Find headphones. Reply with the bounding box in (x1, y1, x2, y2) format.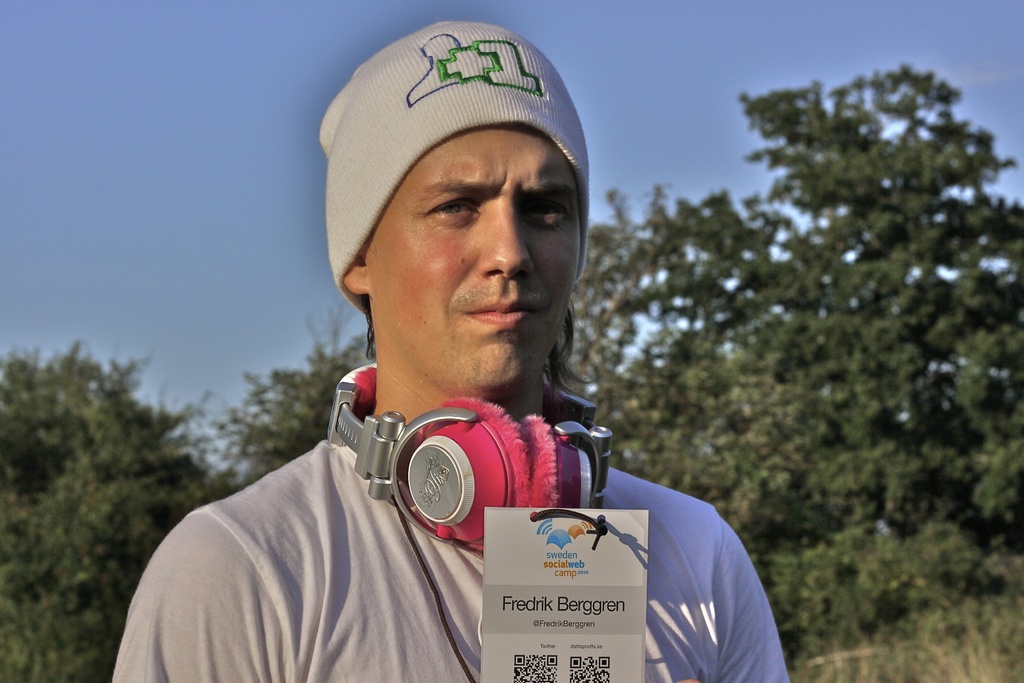
(325, 357, 618, 552).
